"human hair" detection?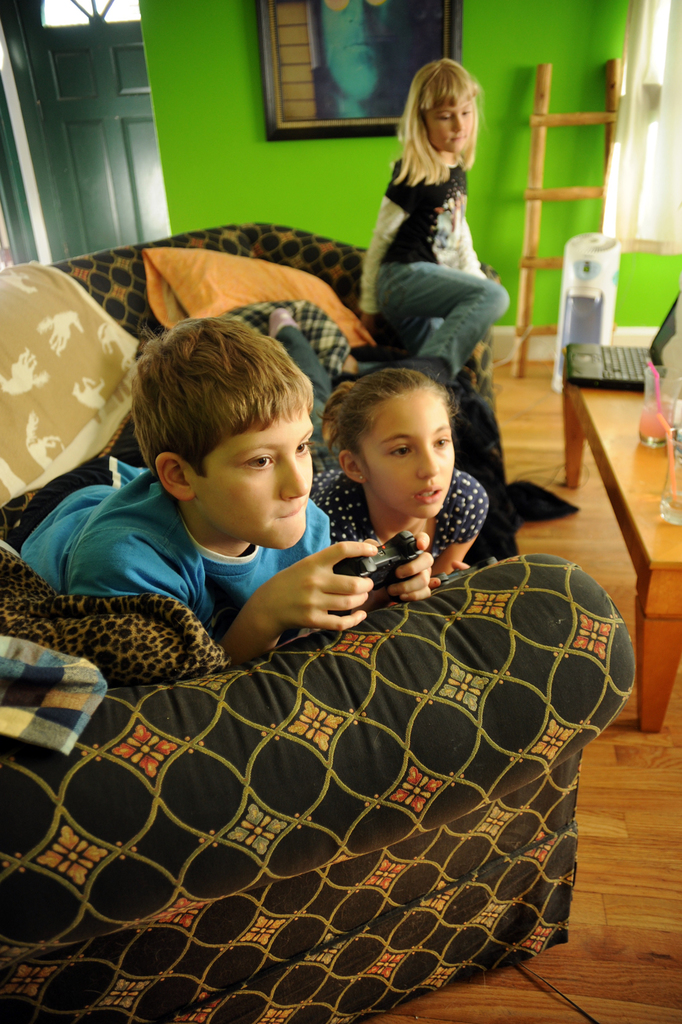
318/366/463/478
